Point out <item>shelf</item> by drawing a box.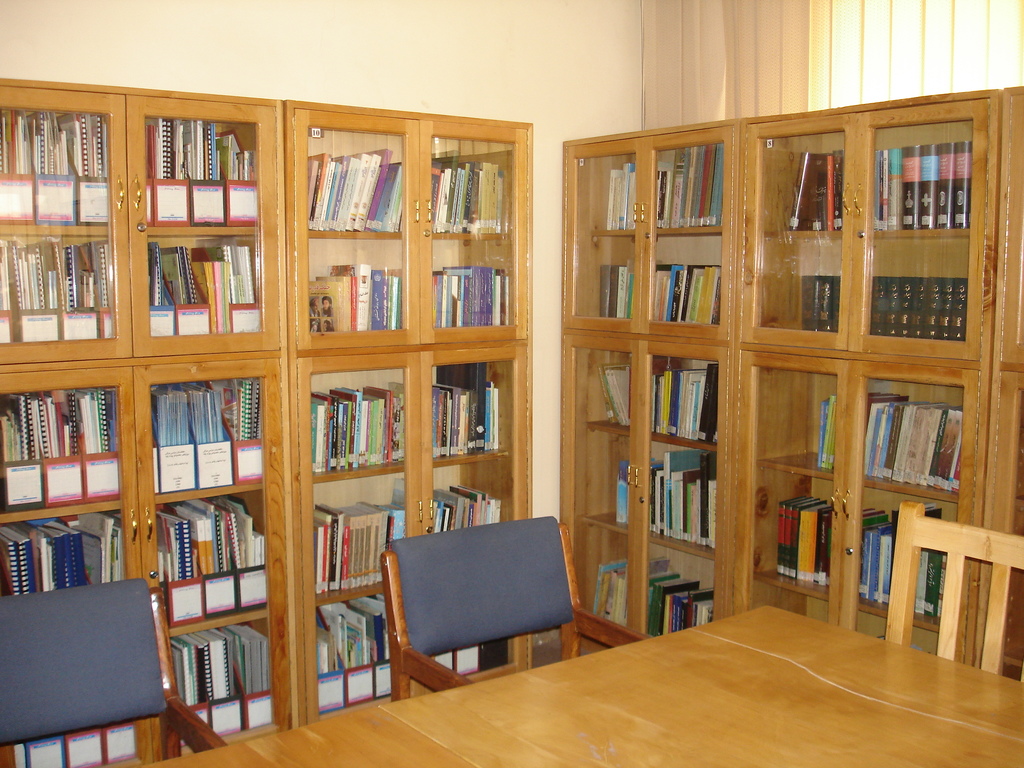
[left=307, top=476, right=422, bottom=606].
